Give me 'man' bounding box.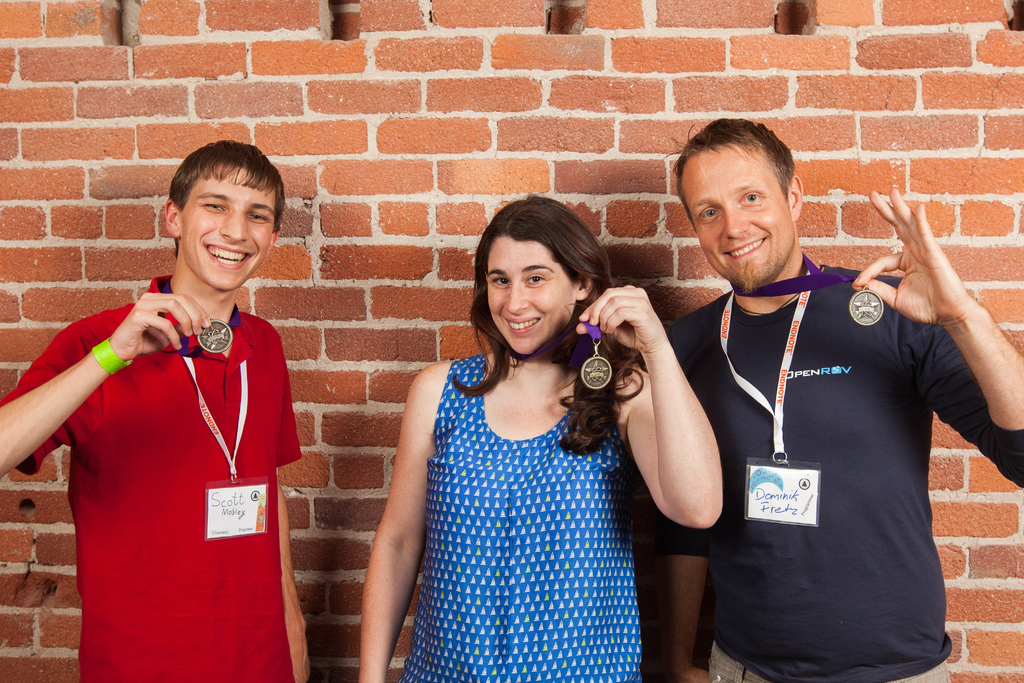
(x1=0, y1=136, x2=311, y2=682).
